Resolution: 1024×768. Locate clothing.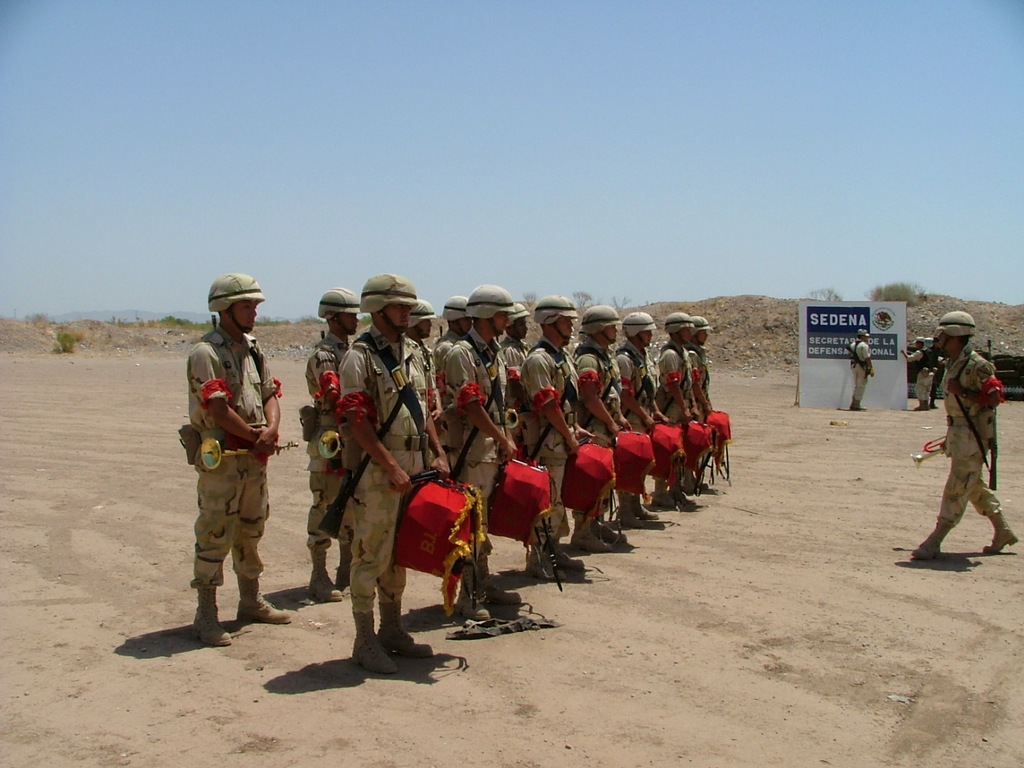
[908,350,934,402].
